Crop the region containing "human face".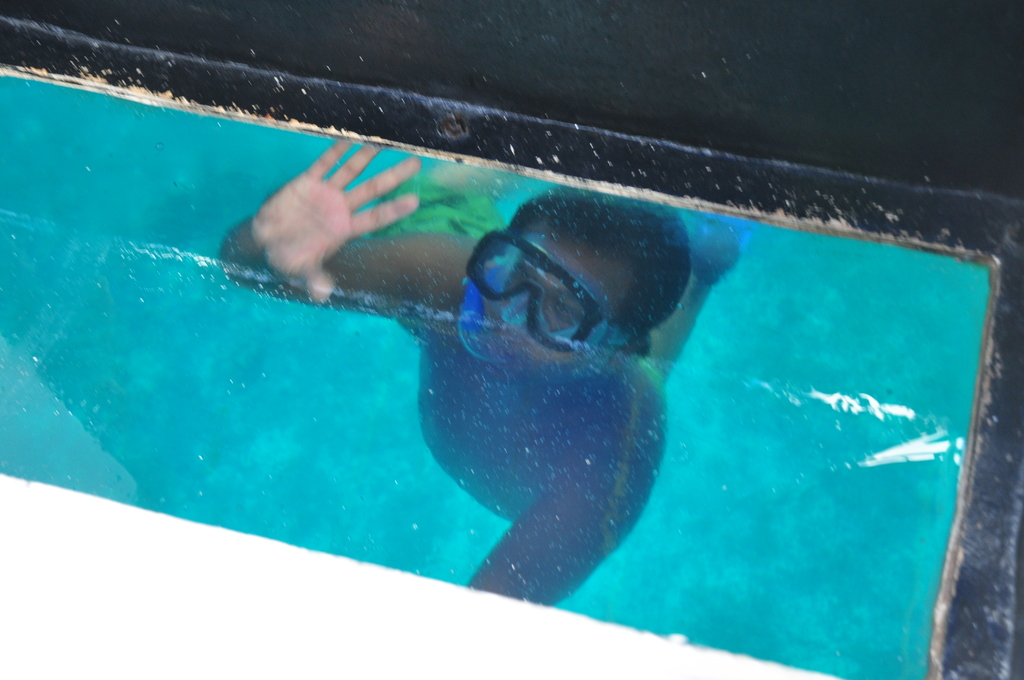
Crop region: [459,176,690,399].
